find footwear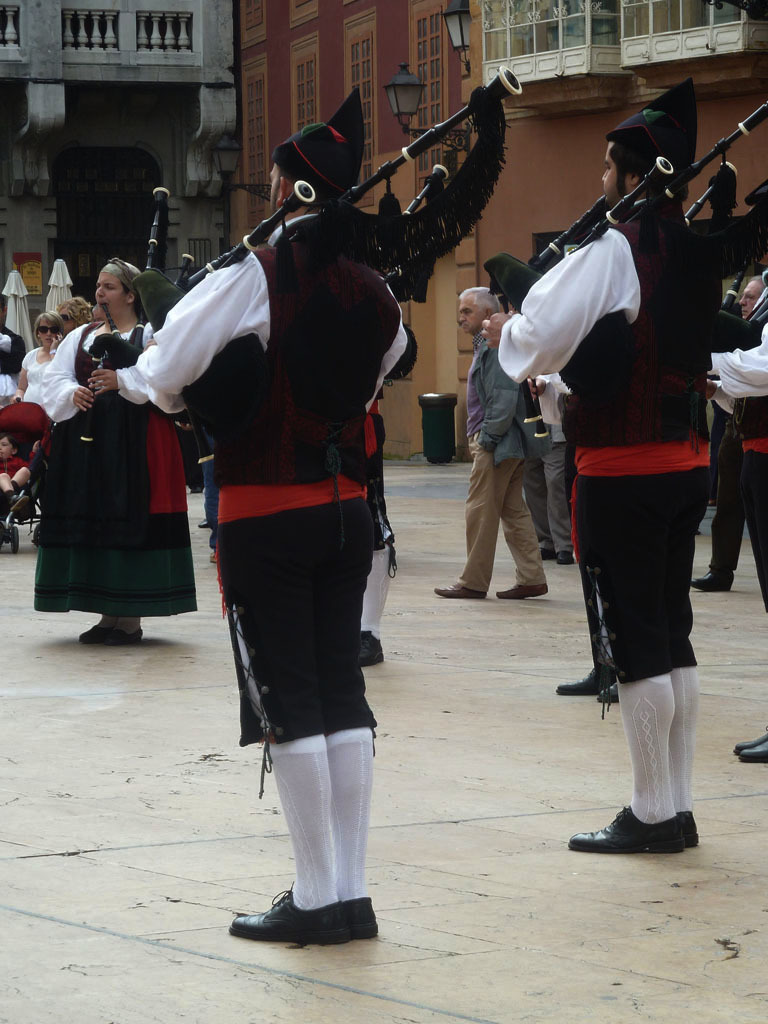
bbox=[559, 665, 609, 693]
